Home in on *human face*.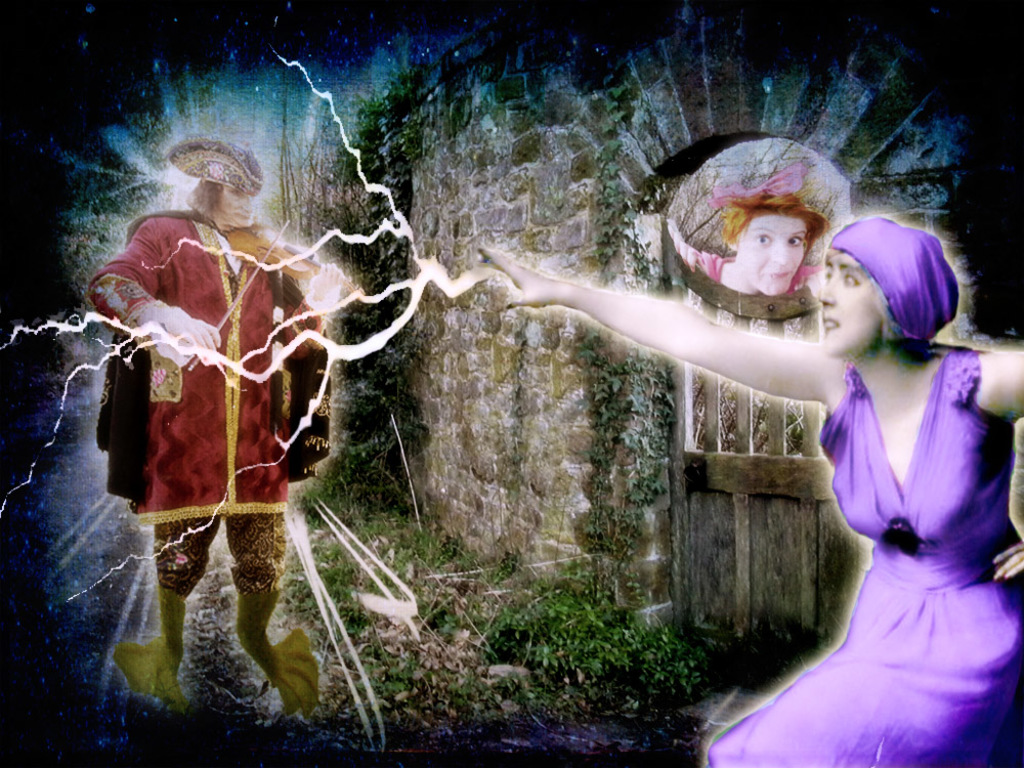
Homed in at 218,180,262,226.
